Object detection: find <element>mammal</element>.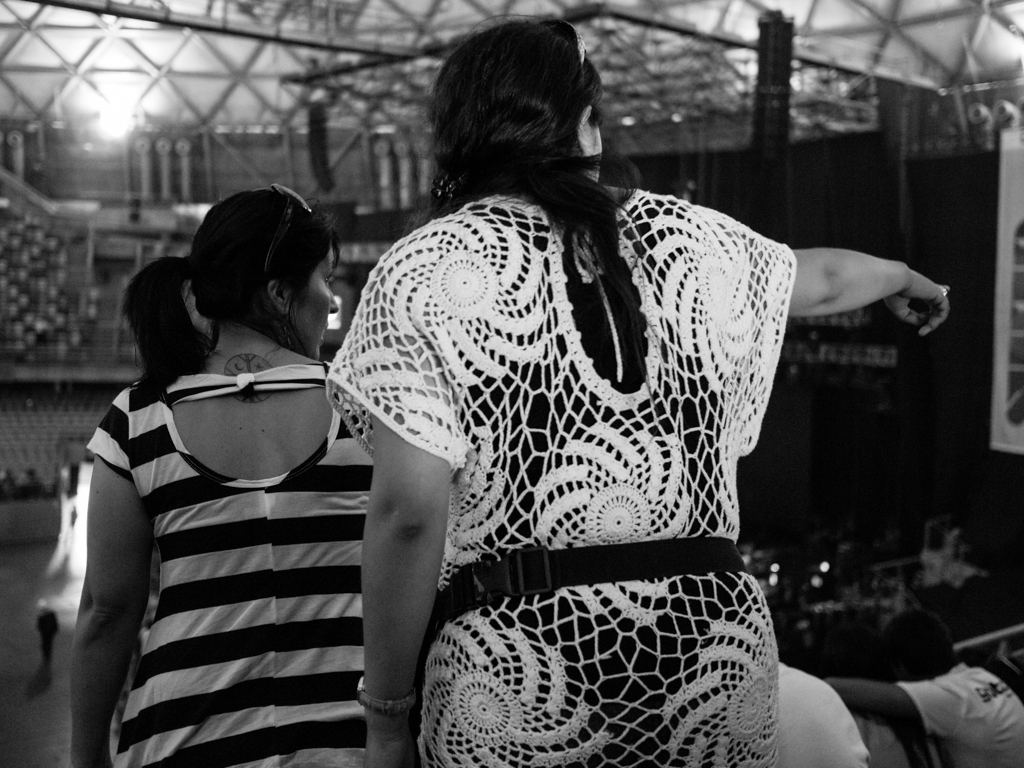
crop(816, 609, 1023, 765).
